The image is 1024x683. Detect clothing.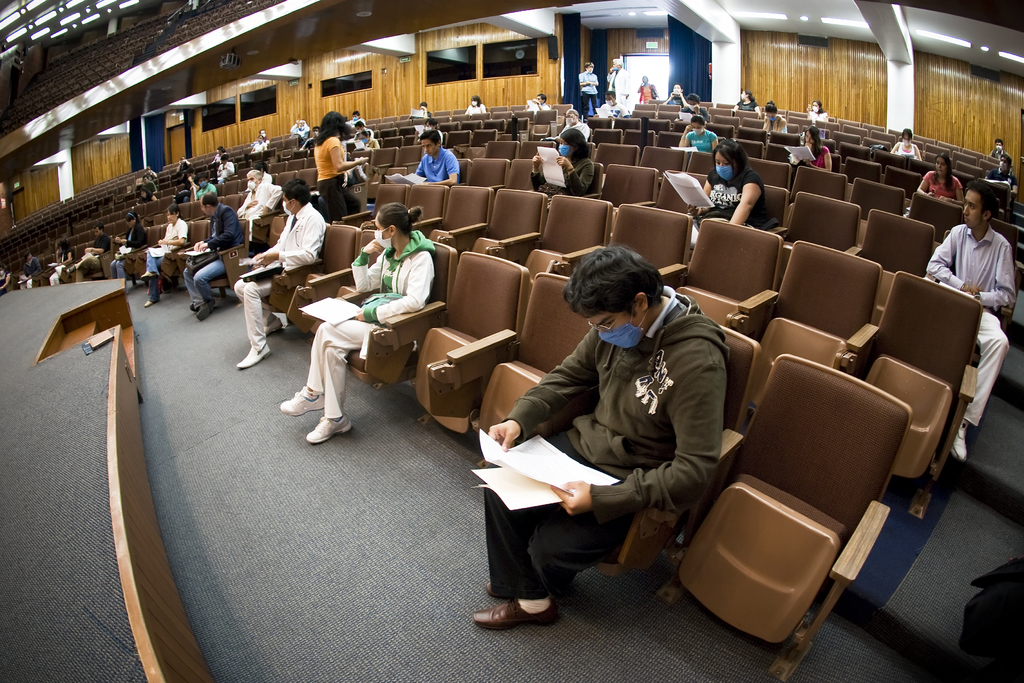
Detection: <region>306, 225, 433, 424</region>.
